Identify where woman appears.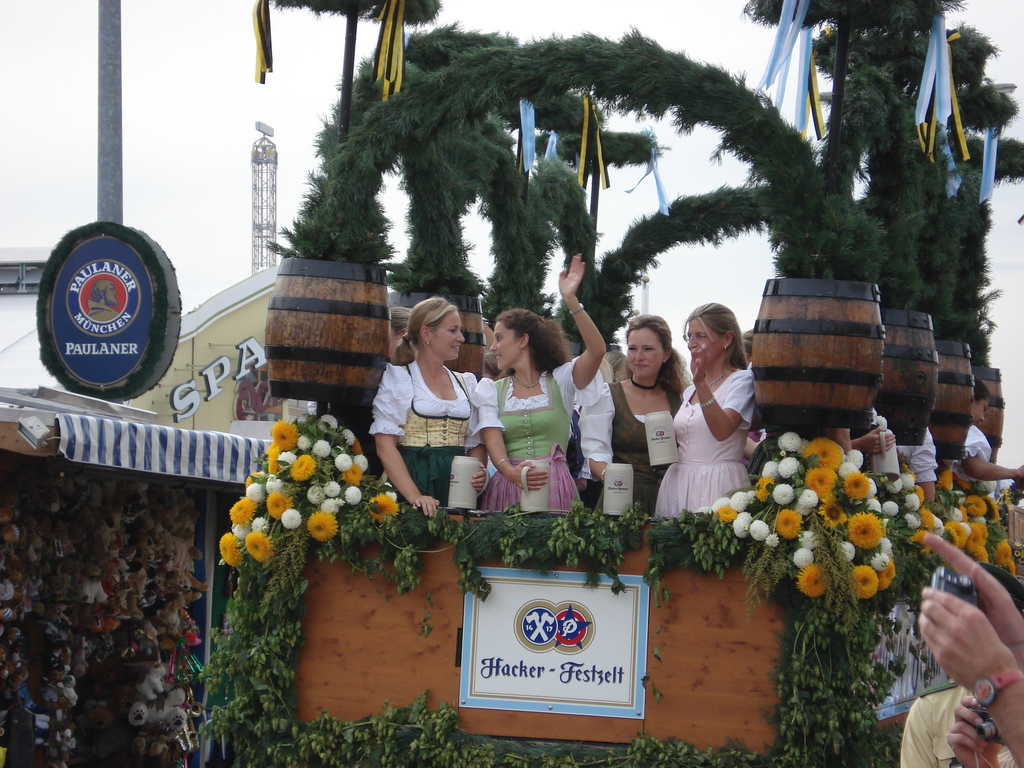
Appears at [956, 373, 1023, 498].
